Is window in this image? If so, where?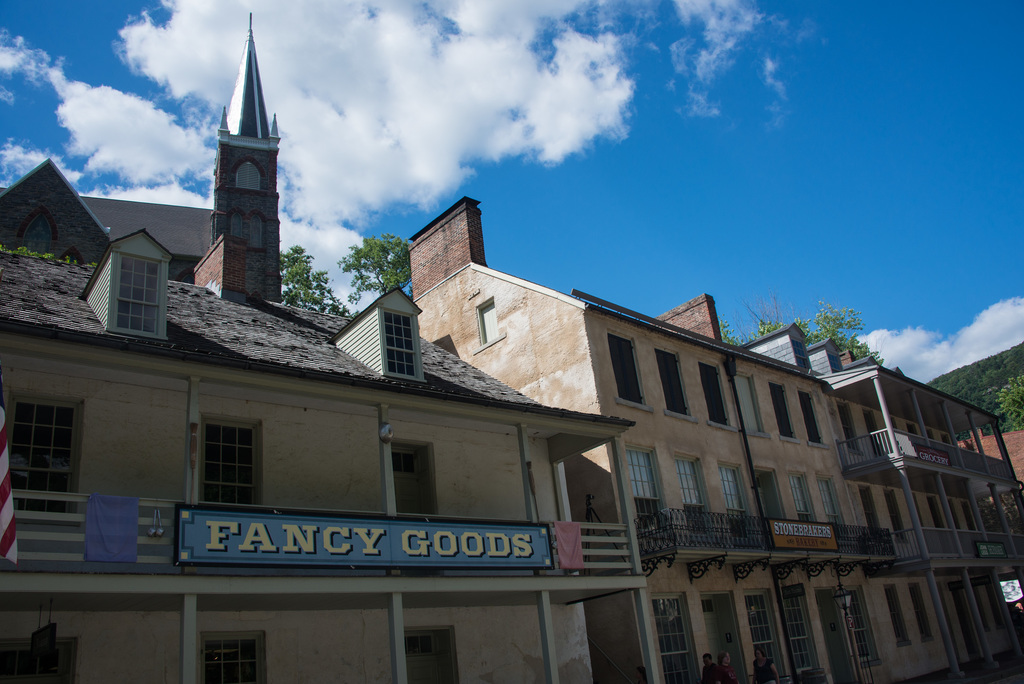
Yes, at (834,402,865,455).
